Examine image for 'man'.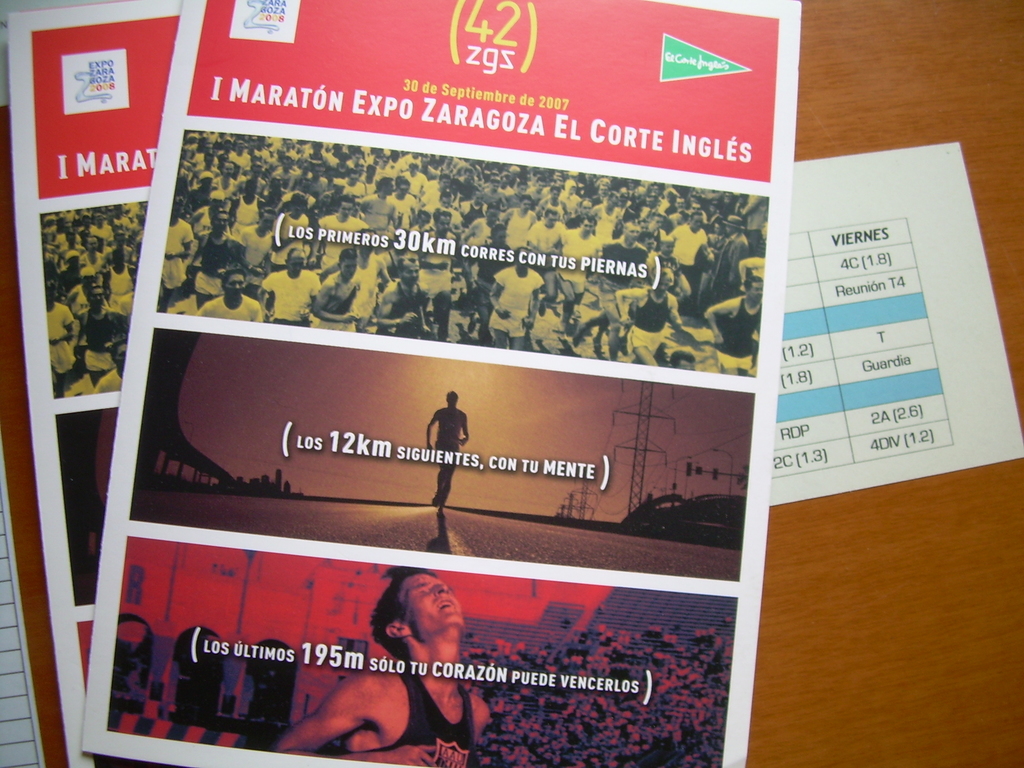
Examination result: pyautogui.locateOnScreen(195, 268, 264, 321).
